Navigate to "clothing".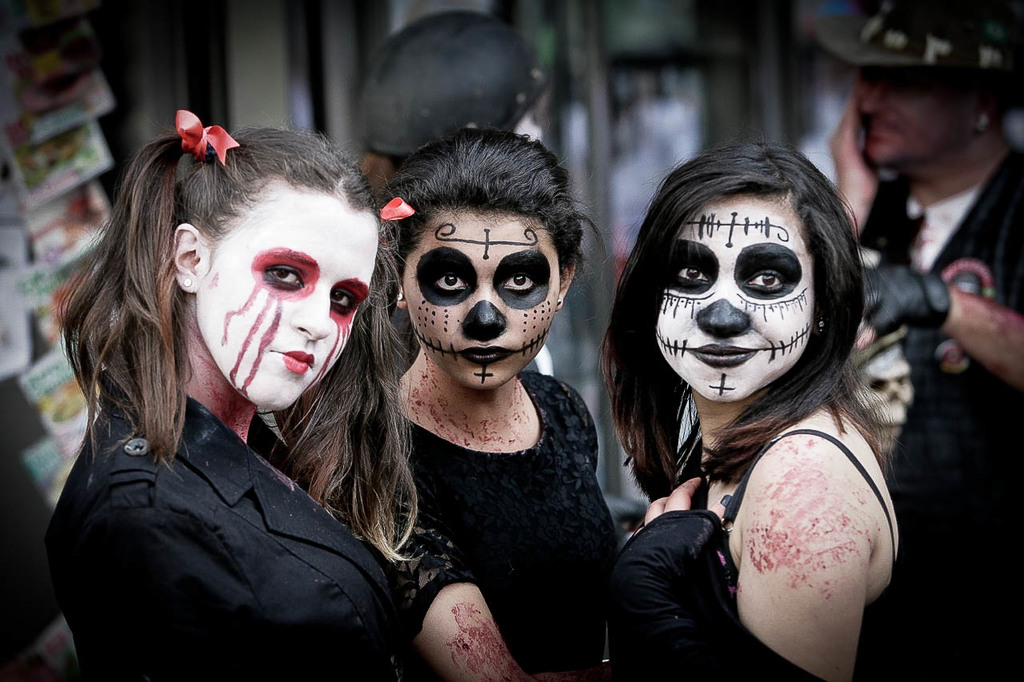
Navigation target: box(46, 369, 434, 676).
